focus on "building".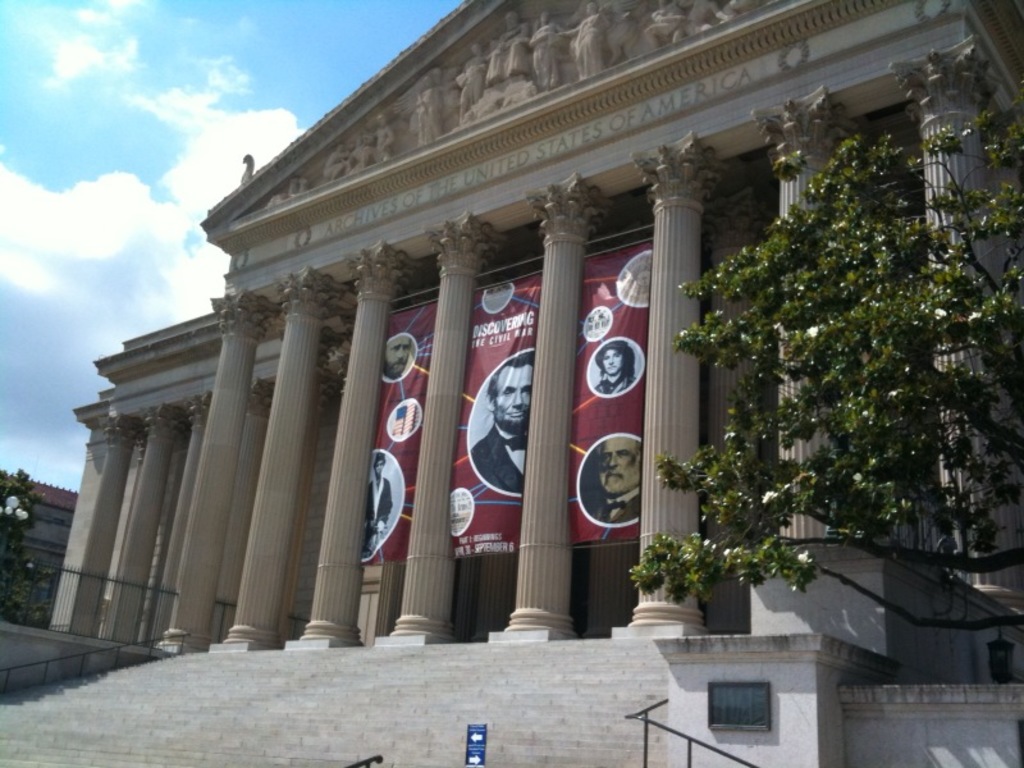
Focused at [left=45, top=0, right=1023, bottom=765].
